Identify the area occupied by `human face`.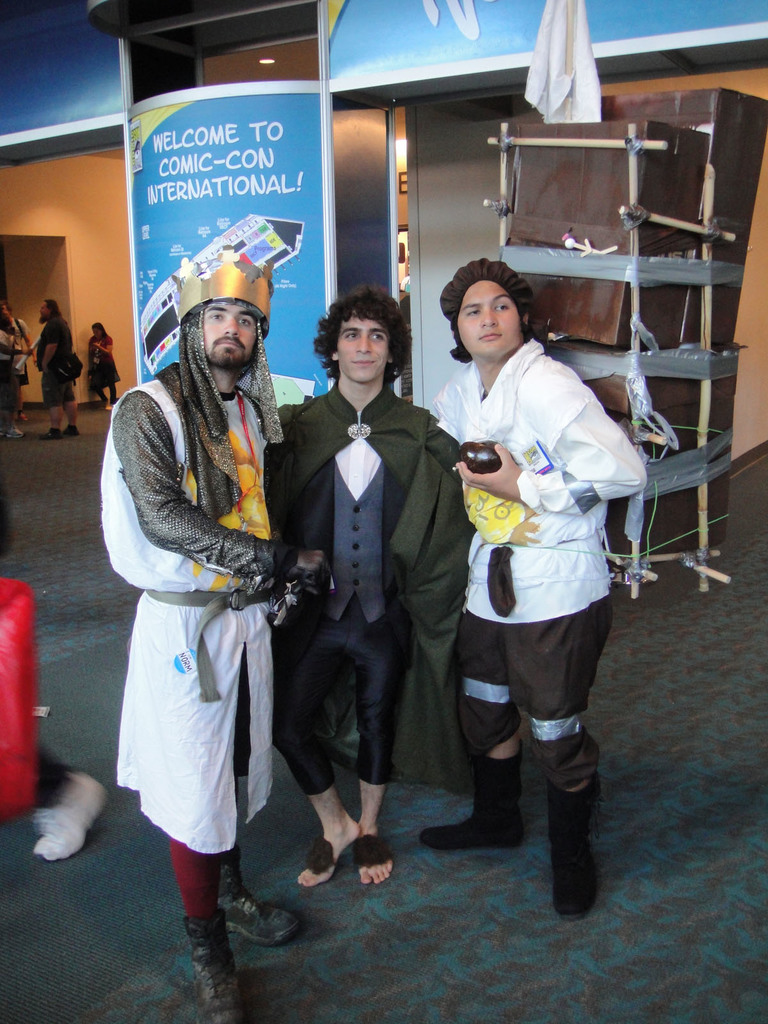
Area: 335/314/393/386.
